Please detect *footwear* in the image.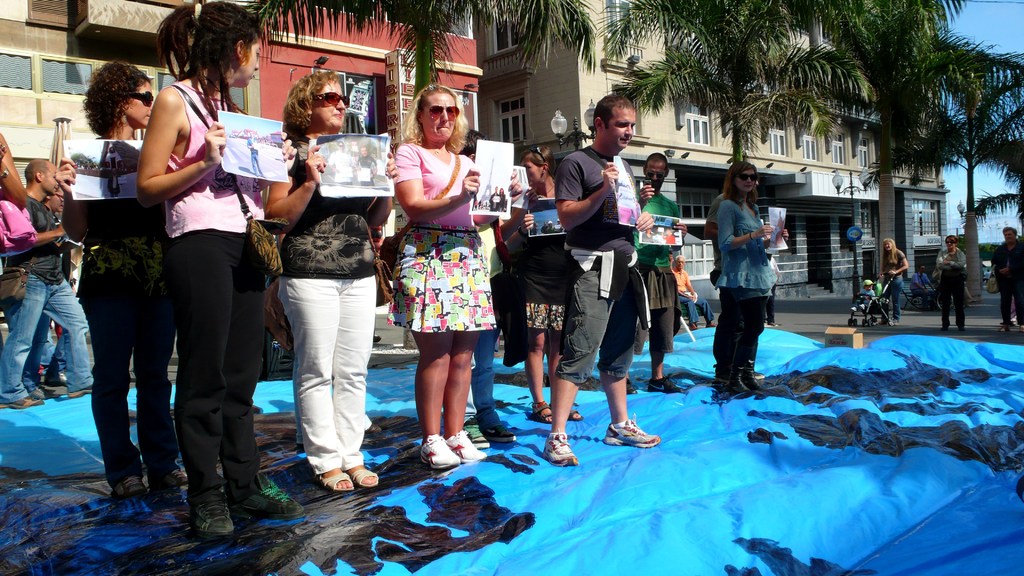
left=602, top=412, right=663, bottom=447.
